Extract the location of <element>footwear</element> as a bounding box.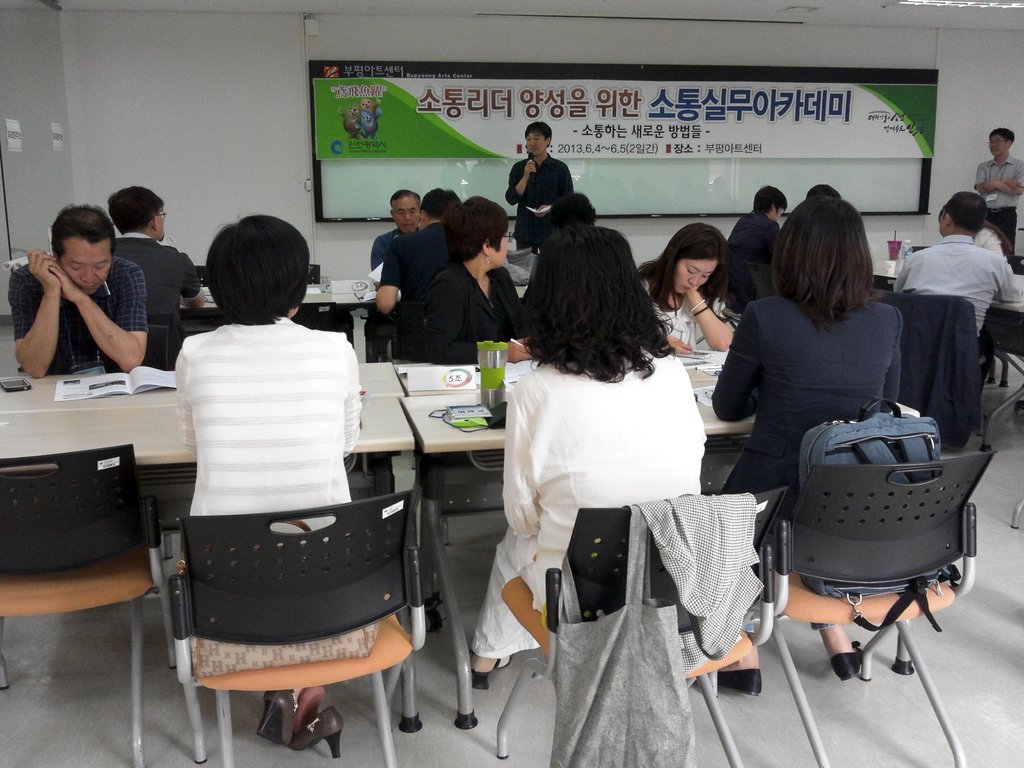
<box>295,701,347,766</box>.
